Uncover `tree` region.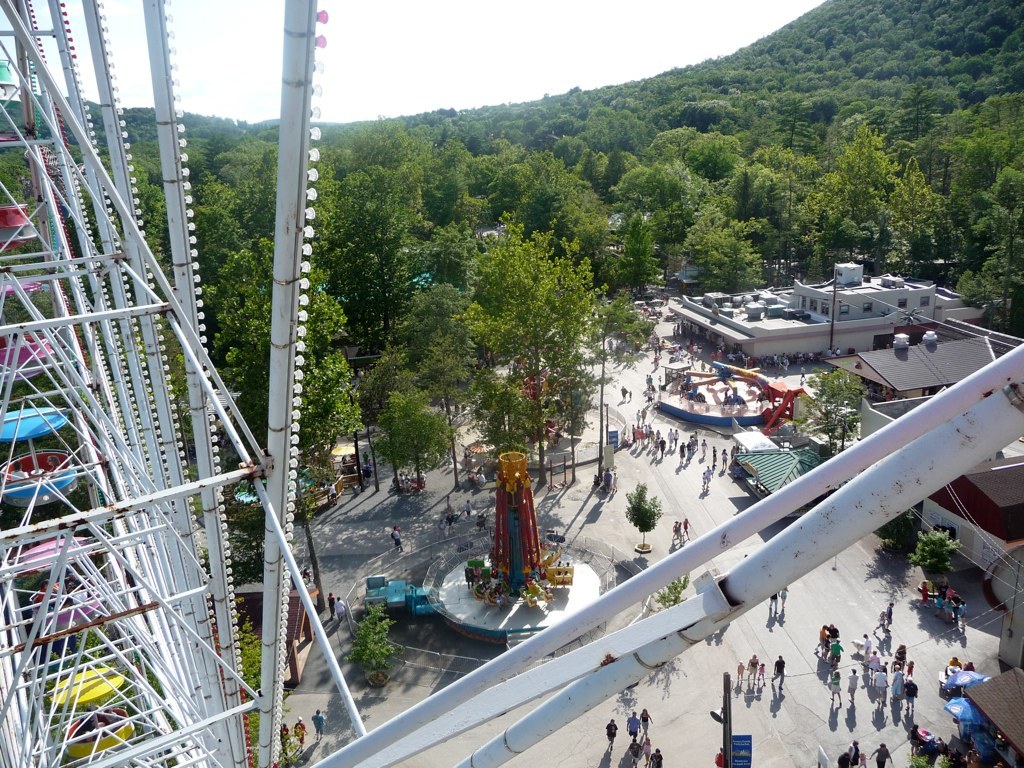
Uncovered: 184, 123, 343, 245.
